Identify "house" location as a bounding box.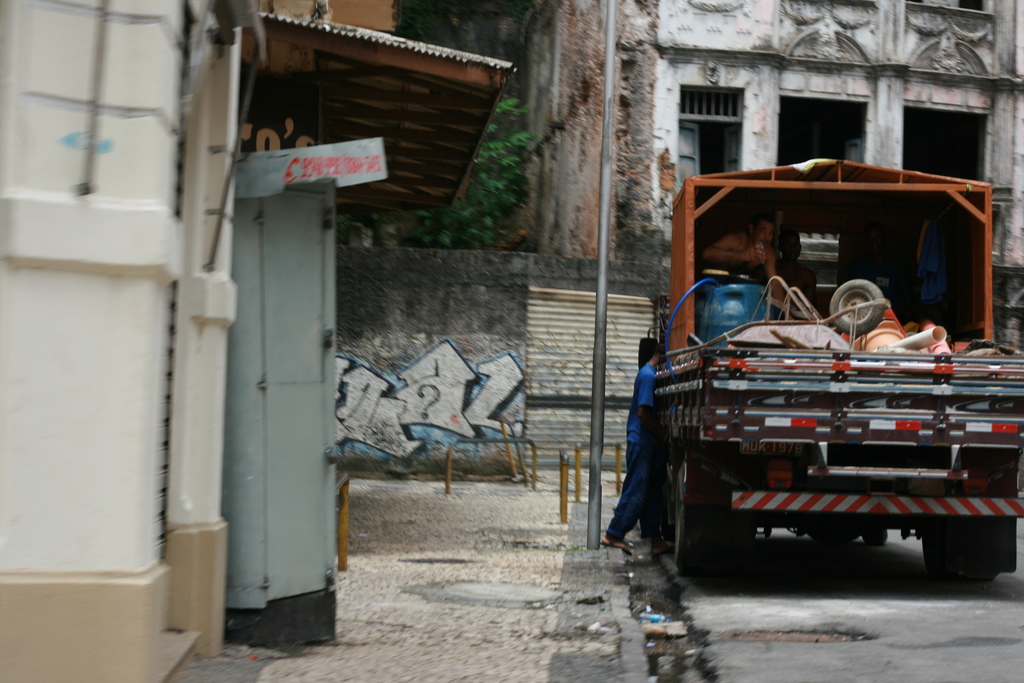
box(0, 0, 516, 682).
